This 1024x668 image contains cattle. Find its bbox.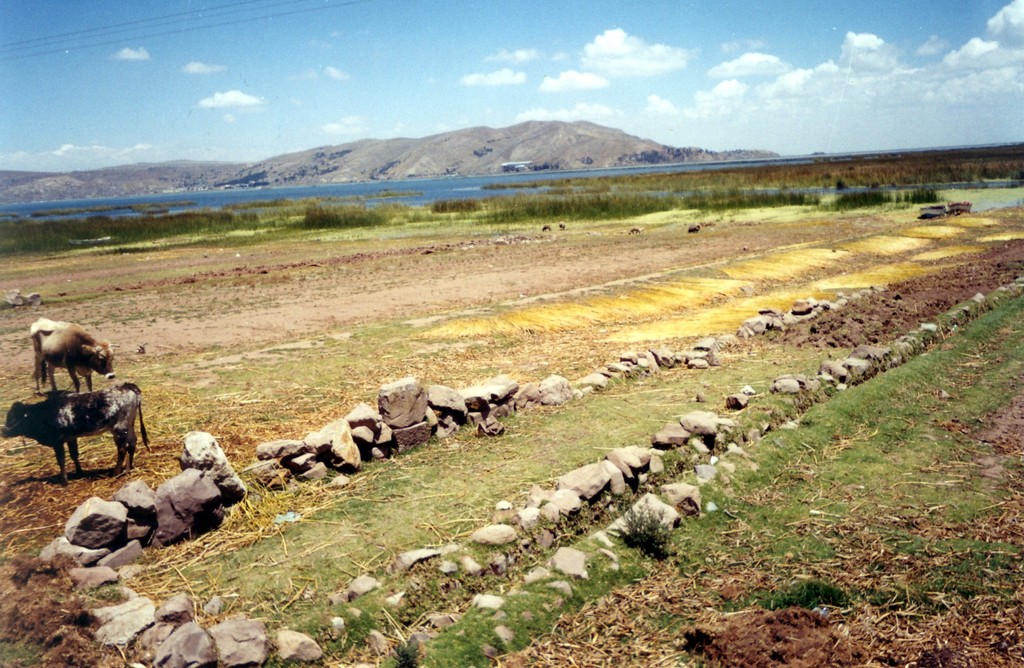
{"left": 26, "top": 321, "right": 111, "bottom": 395}.
